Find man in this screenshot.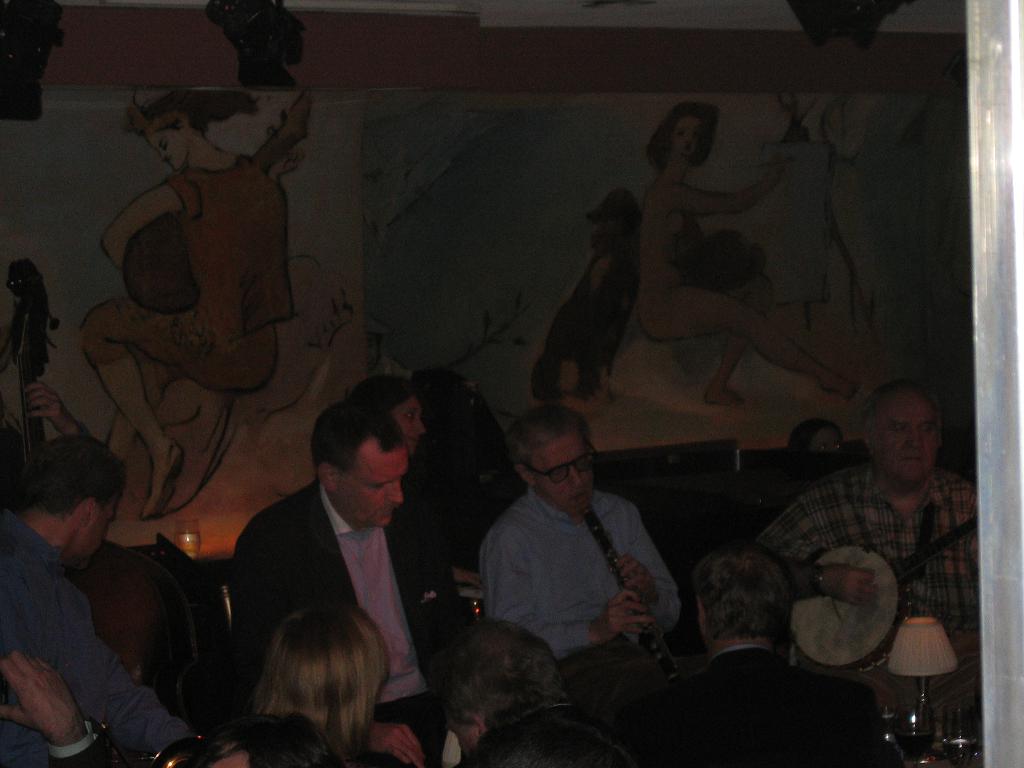
The bounding box for man is 620 545 887 764.
